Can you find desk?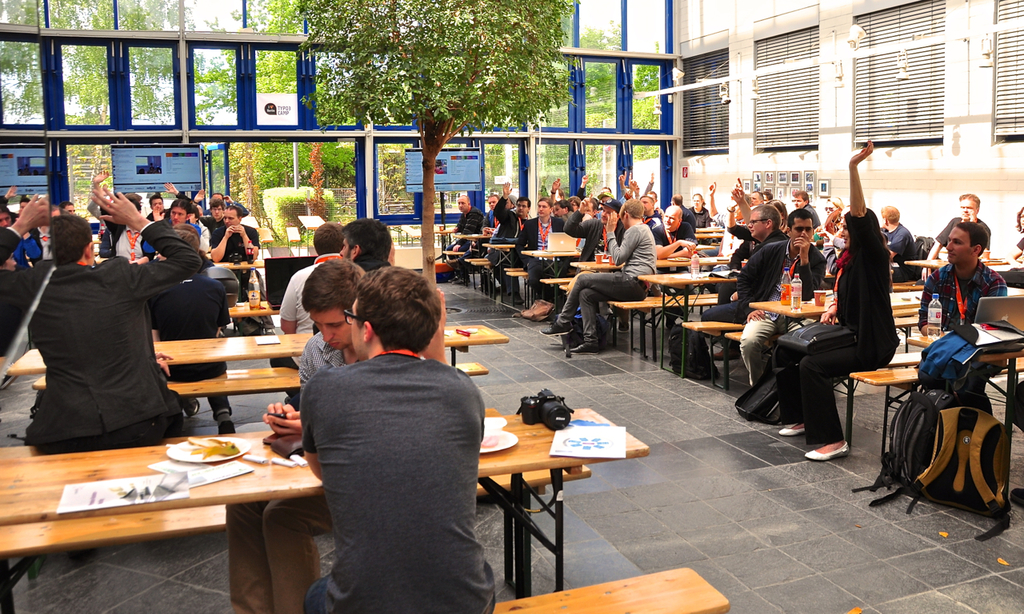
Yes, bounding box: [left=743, top=291, right=927, bottom=333].
